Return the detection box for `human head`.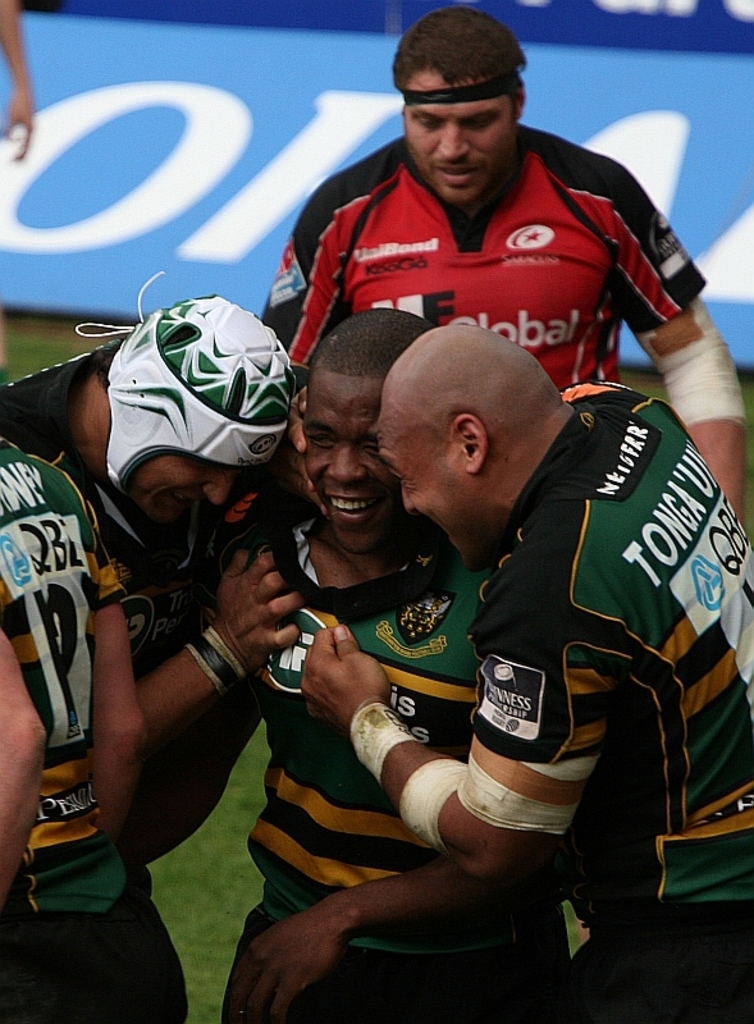
bbox=[390, 0, 534, 211].
